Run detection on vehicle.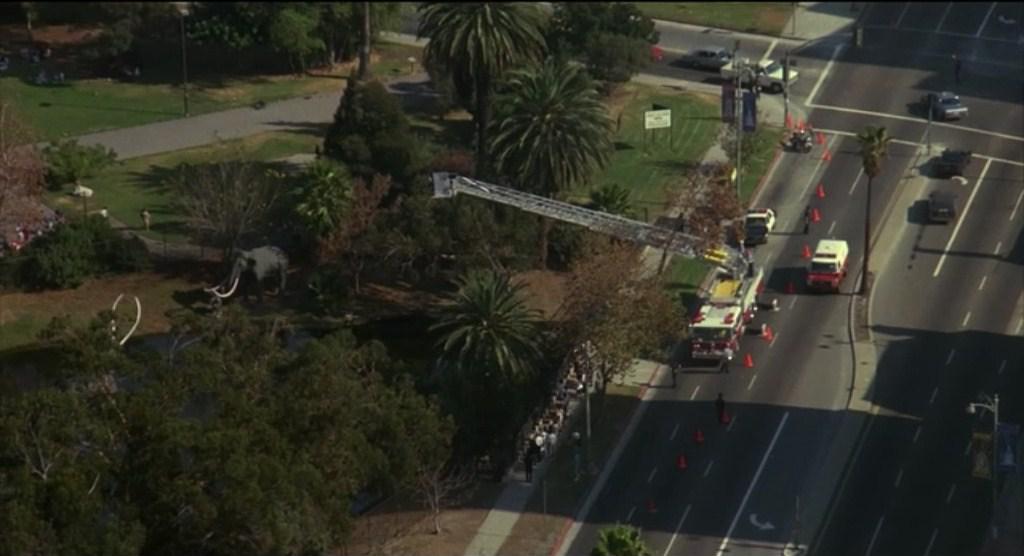
Result: [688, 258, 754, 367].
